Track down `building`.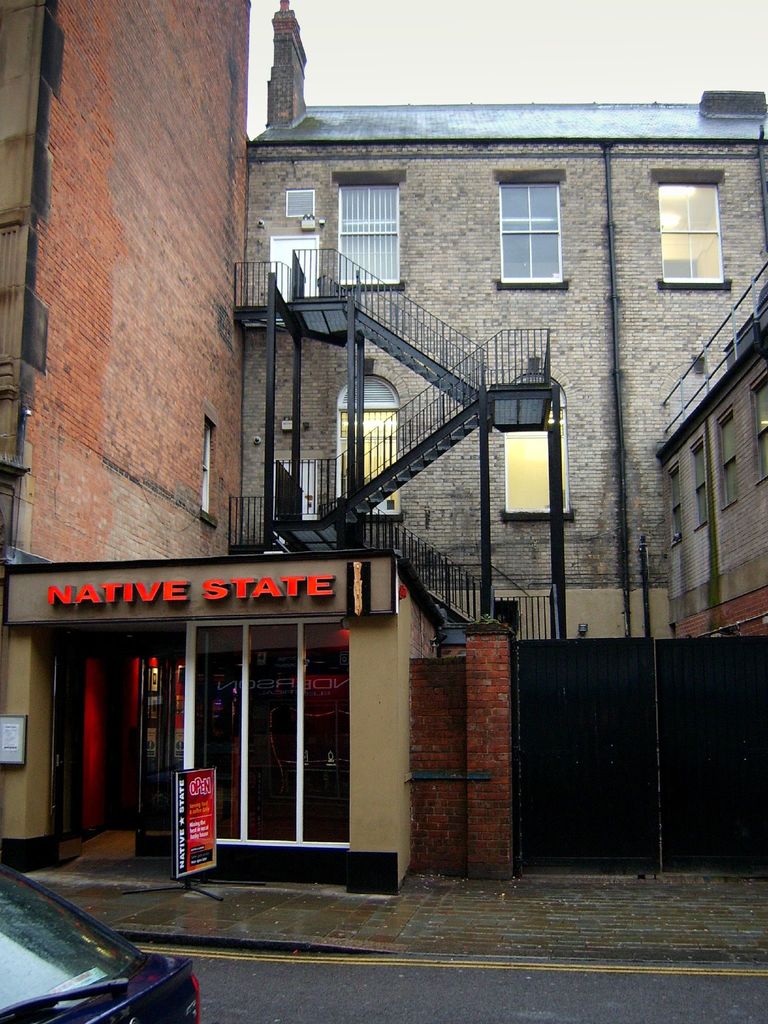
Tracked to crop(244, 0, 767, 650).
